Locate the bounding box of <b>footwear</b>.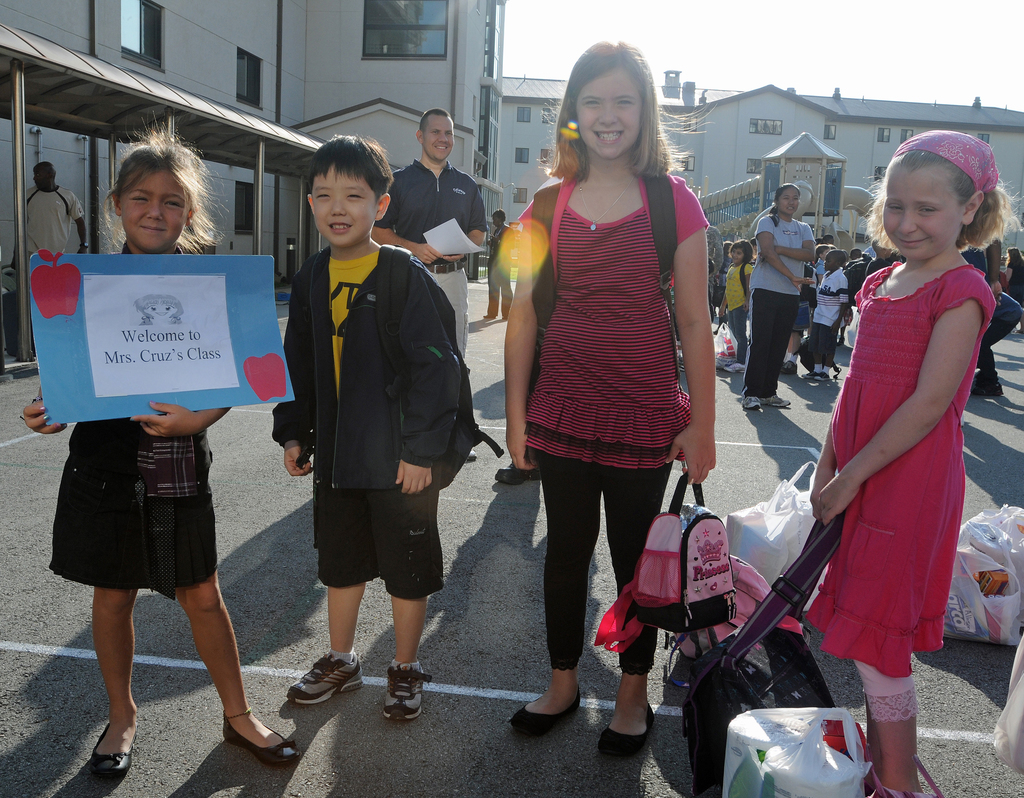
Bounding box: (left=223, top=712, right=302, bottom=769).
